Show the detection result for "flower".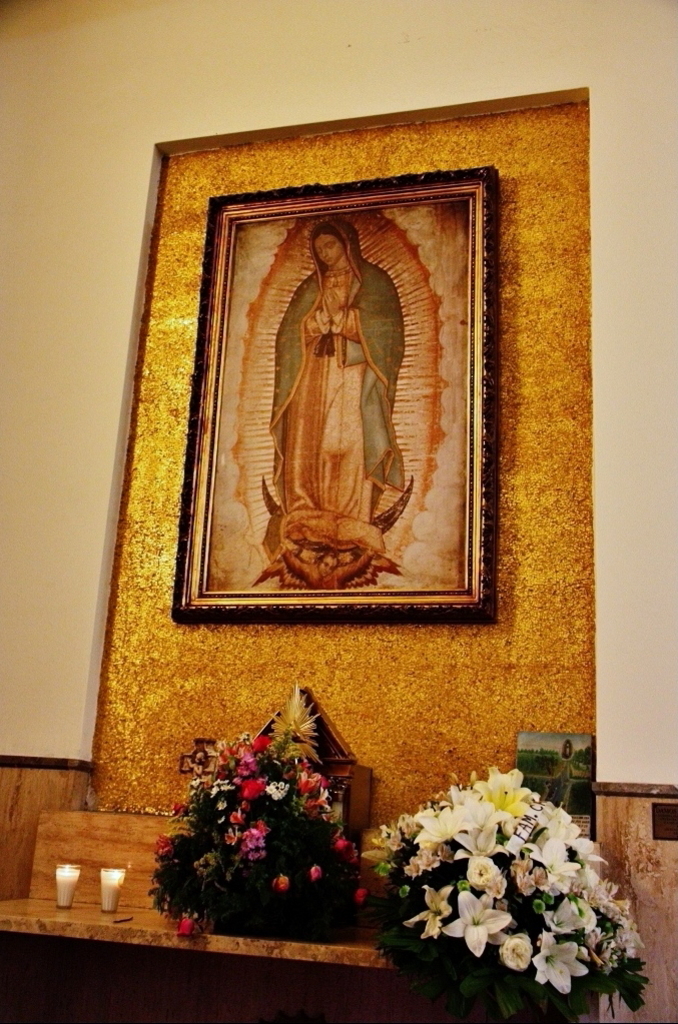
bbox=(331, 838, 347, 852).
